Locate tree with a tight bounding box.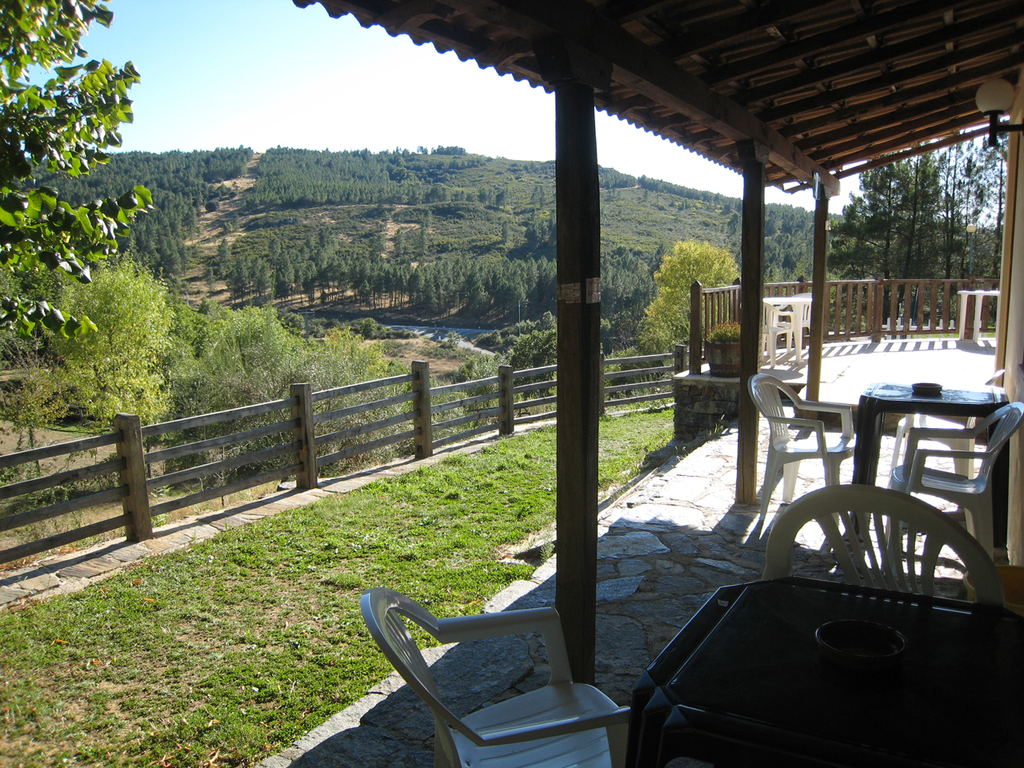
bbox=[527, 186, 546, 209].
